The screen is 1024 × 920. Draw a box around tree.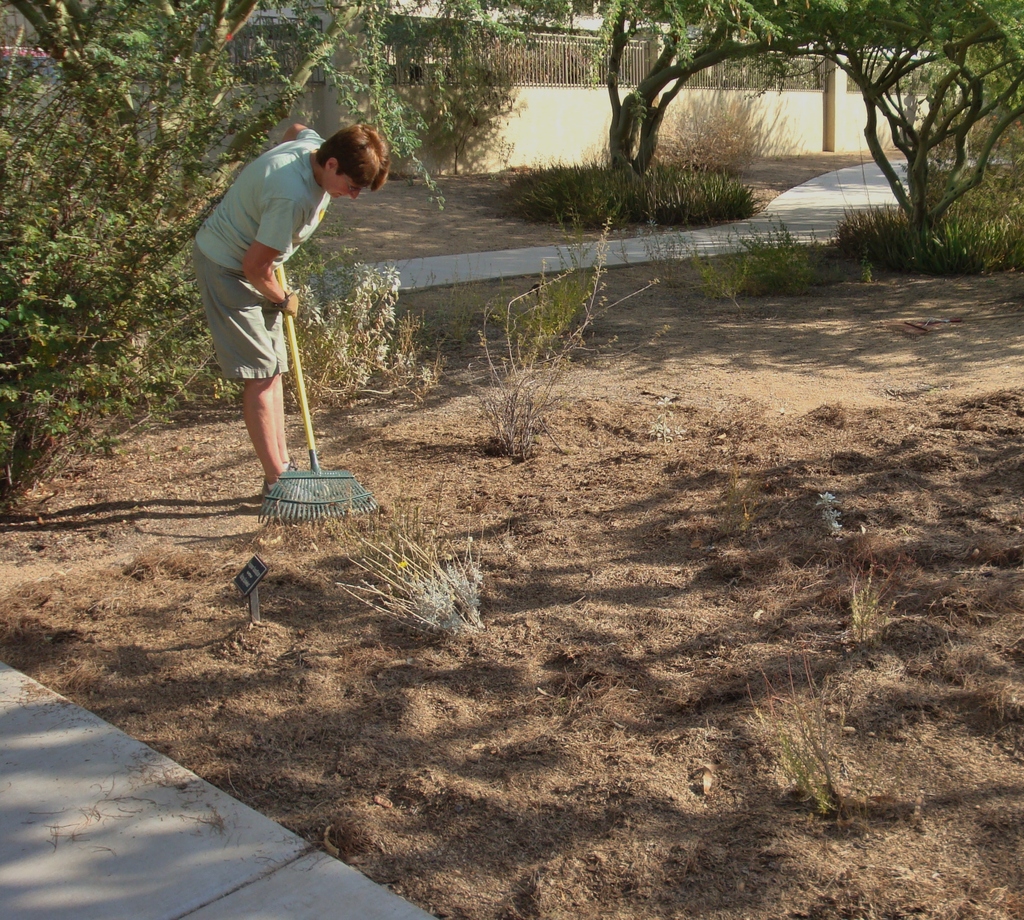
{"x1": 0, "y1": 0, "x2": 351, "y2": 377}.
